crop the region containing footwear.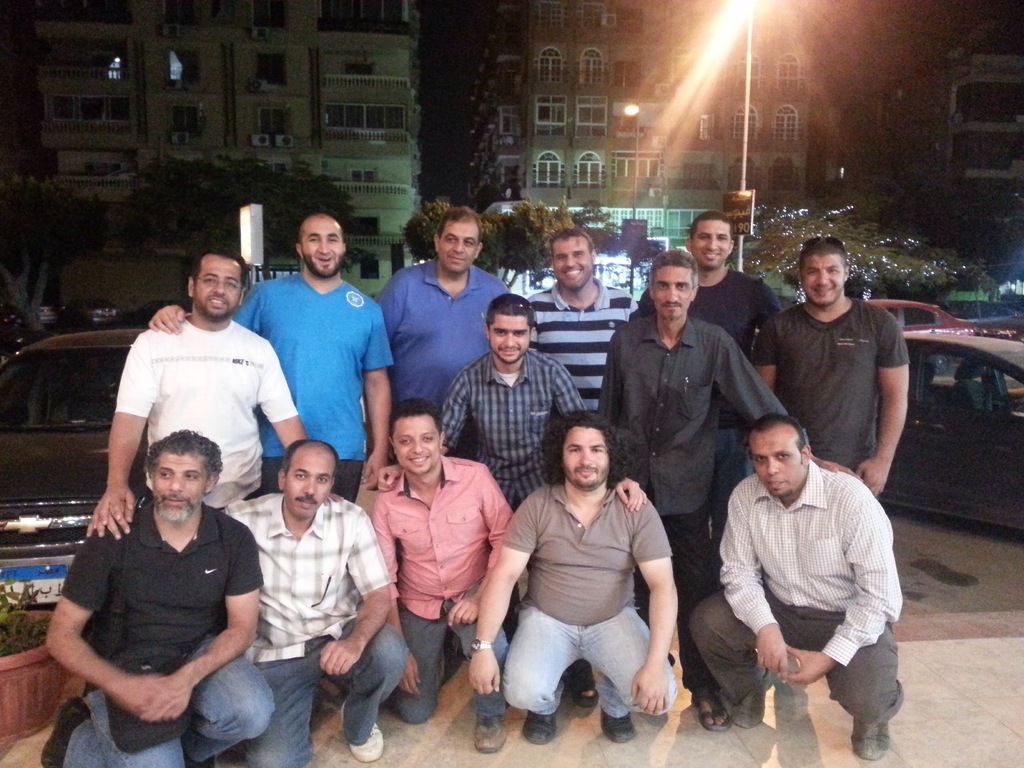
Crop region: detection(852, 720, 889, 760).
